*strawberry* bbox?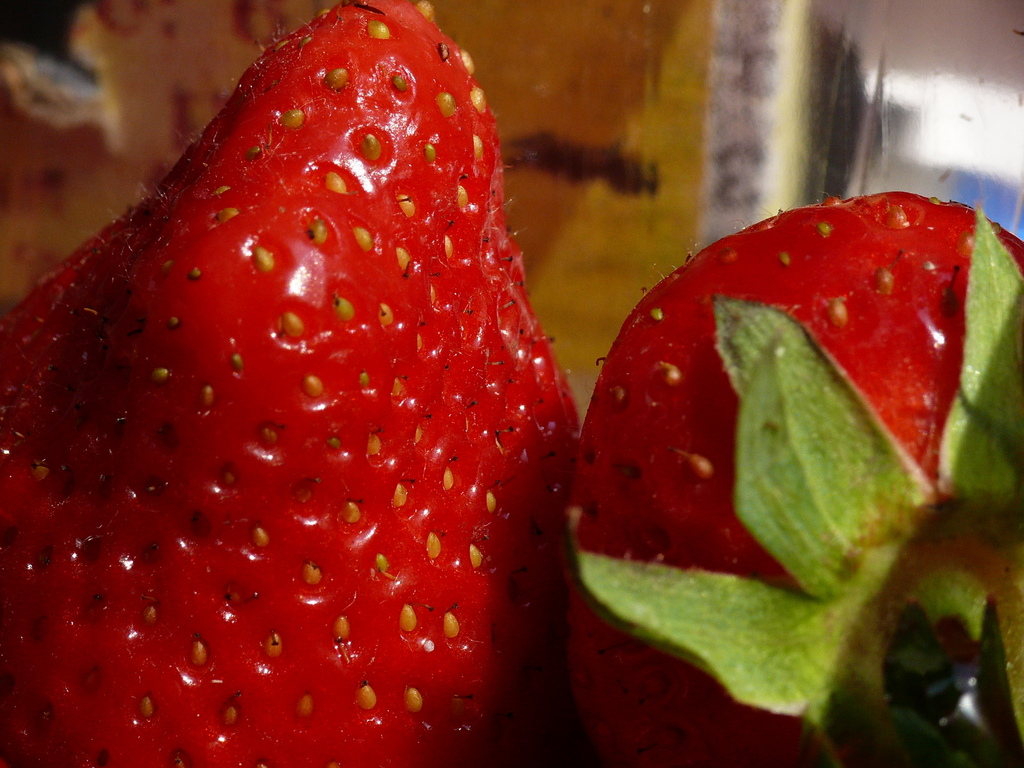
(left=26, top=2, right=627, bottom=767)
